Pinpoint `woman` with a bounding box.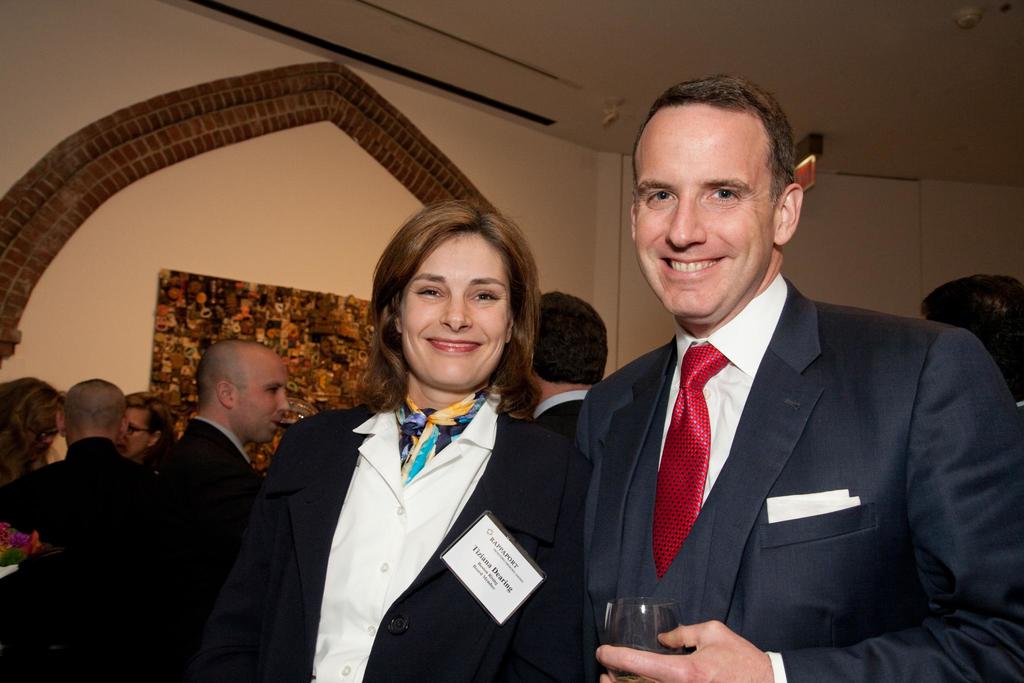
bbox=[0, 379, 67, 482].
